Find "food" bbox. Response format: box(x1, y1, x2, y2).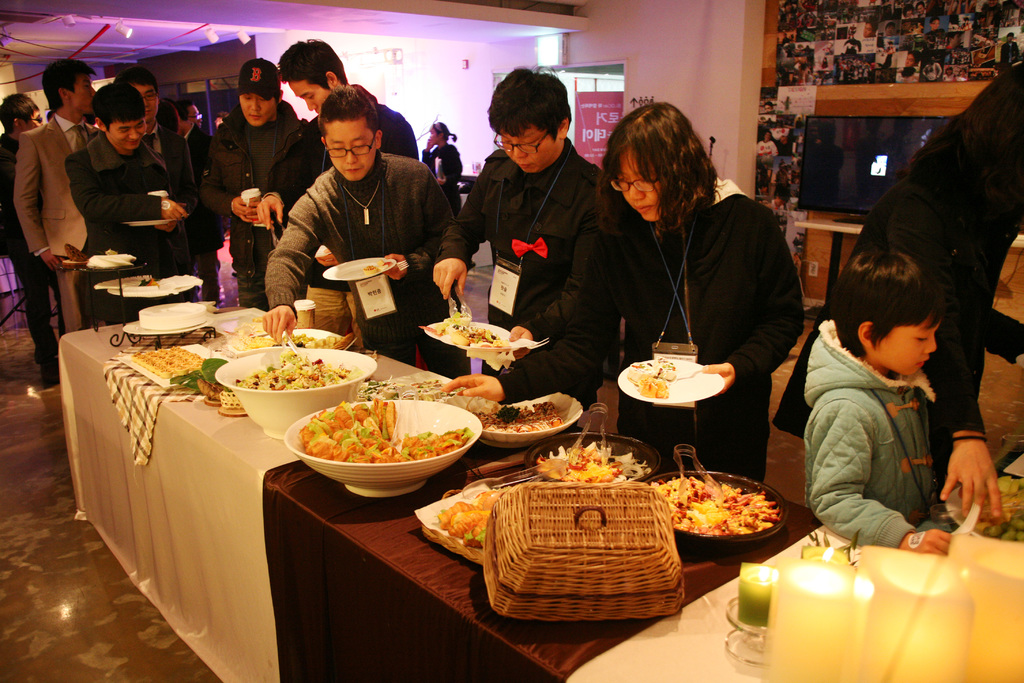
box(294, 389, 477, 482).
